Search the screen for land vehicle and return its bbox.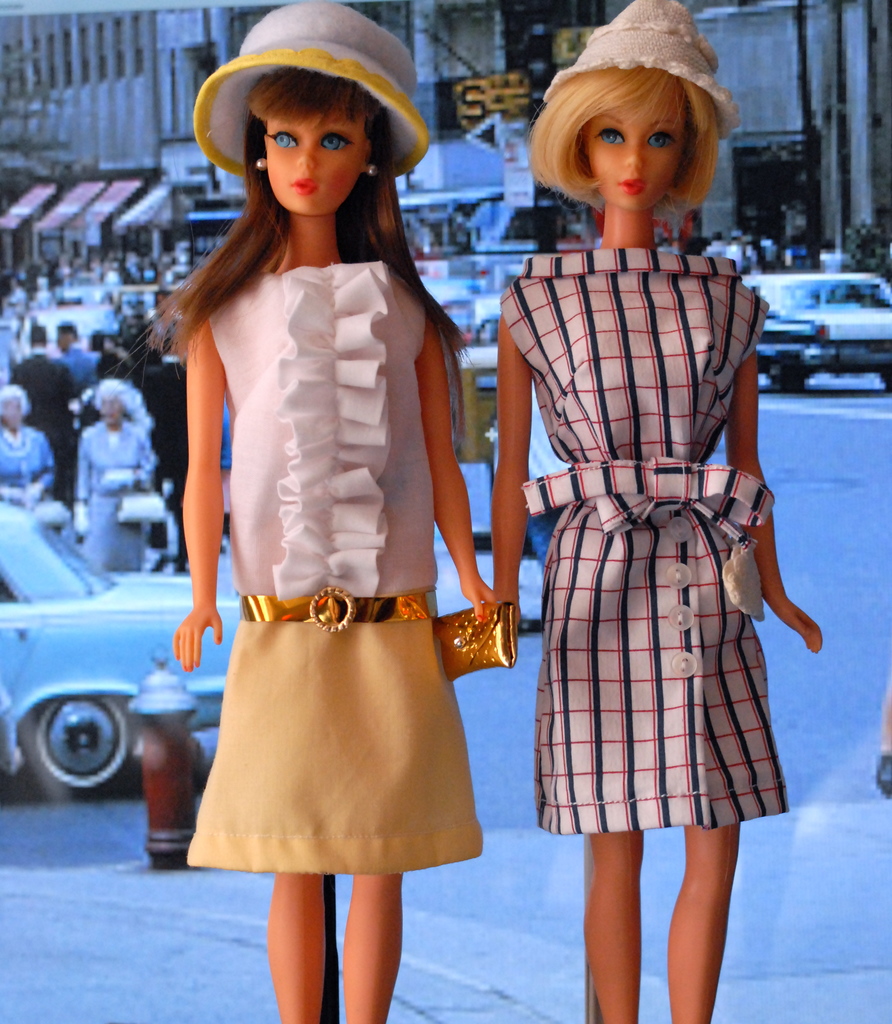
Found: rect(725, 266, 891, 393).
